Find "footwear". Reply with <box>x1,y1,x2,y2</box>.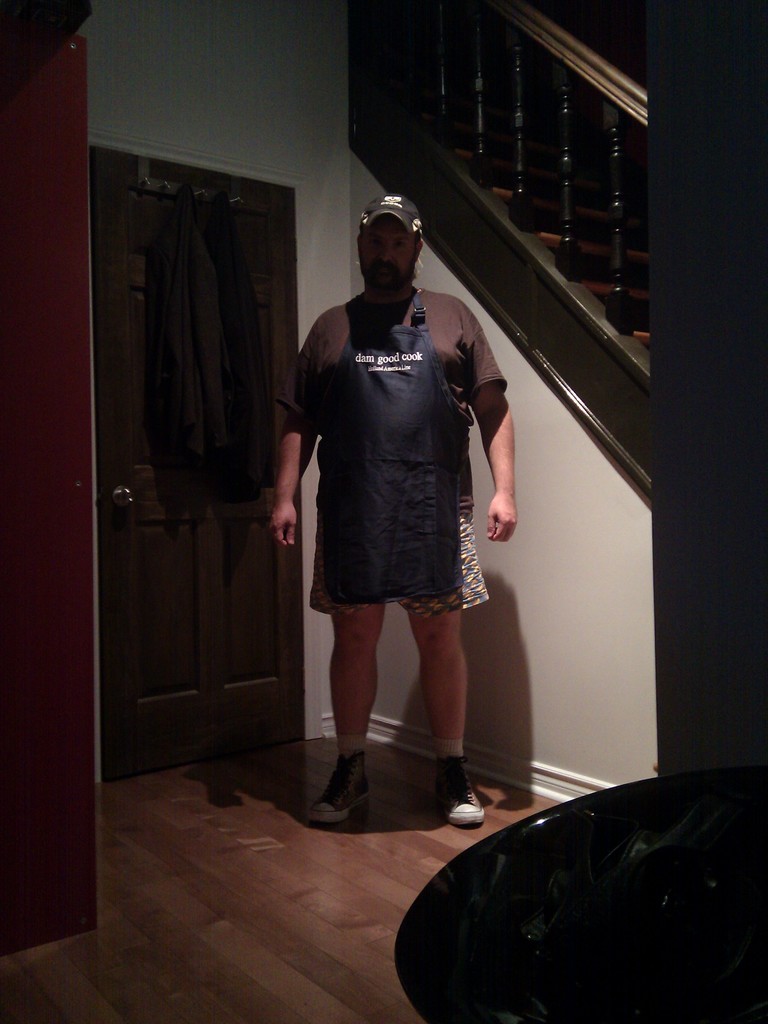
<box>315,748,390,836</box>.
